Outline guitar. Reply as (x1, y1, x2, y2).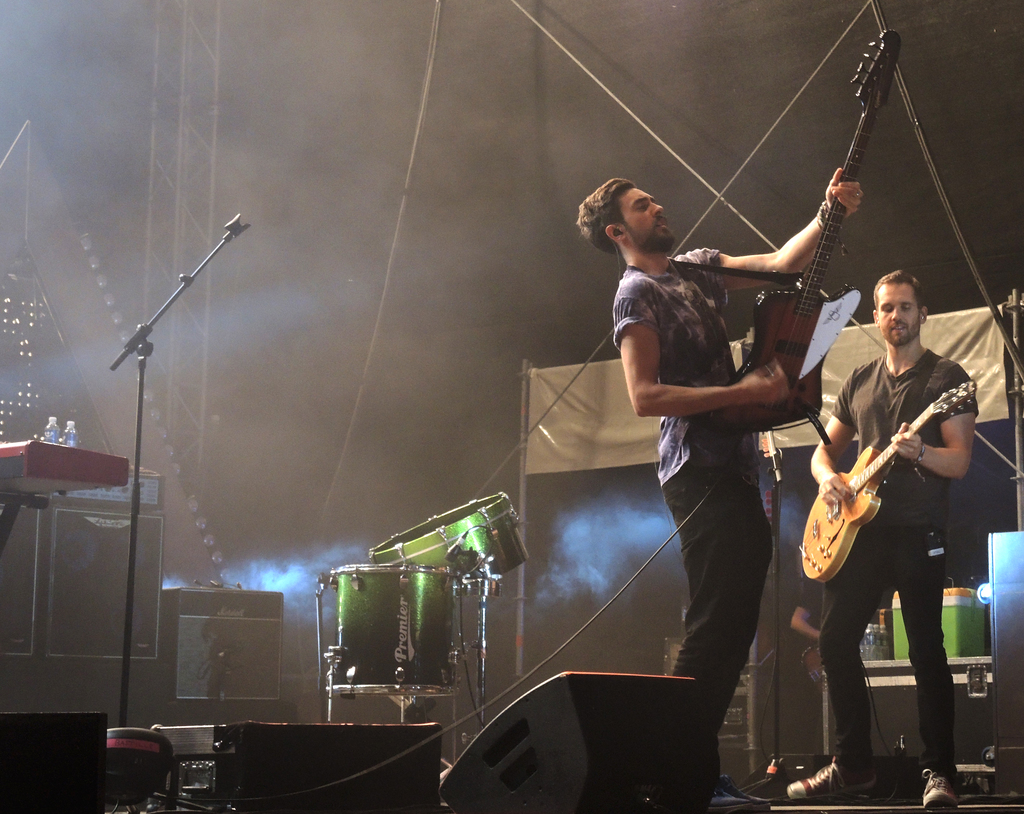
(707, 26, 902, 441).
